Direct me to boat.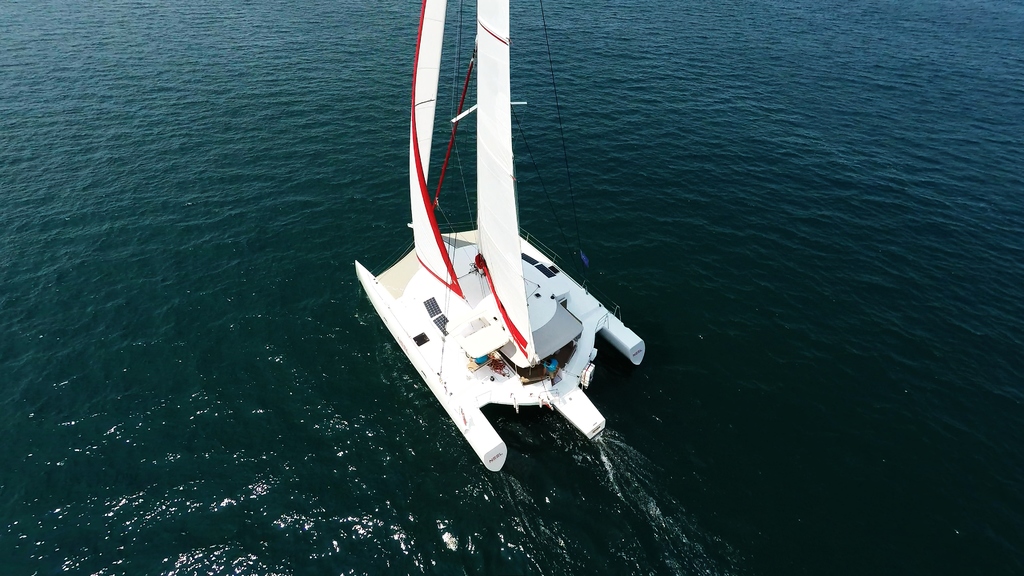
Direction: [left=371, top=12, right=654, bottom=461].
